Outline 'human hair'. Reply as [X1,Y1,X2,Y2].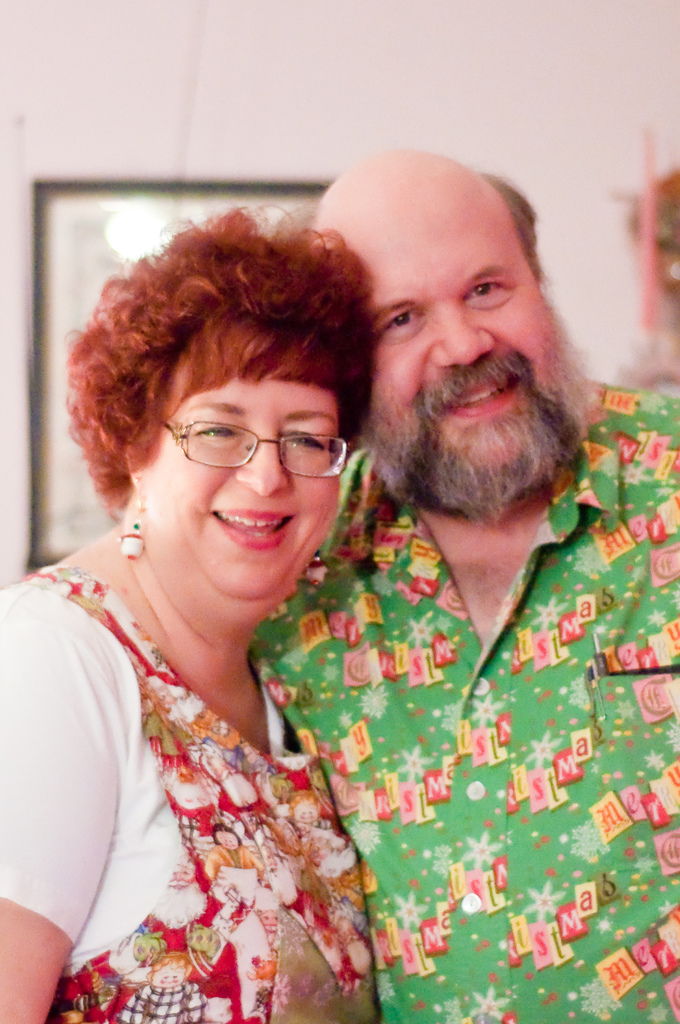
[87,215,367,538].
